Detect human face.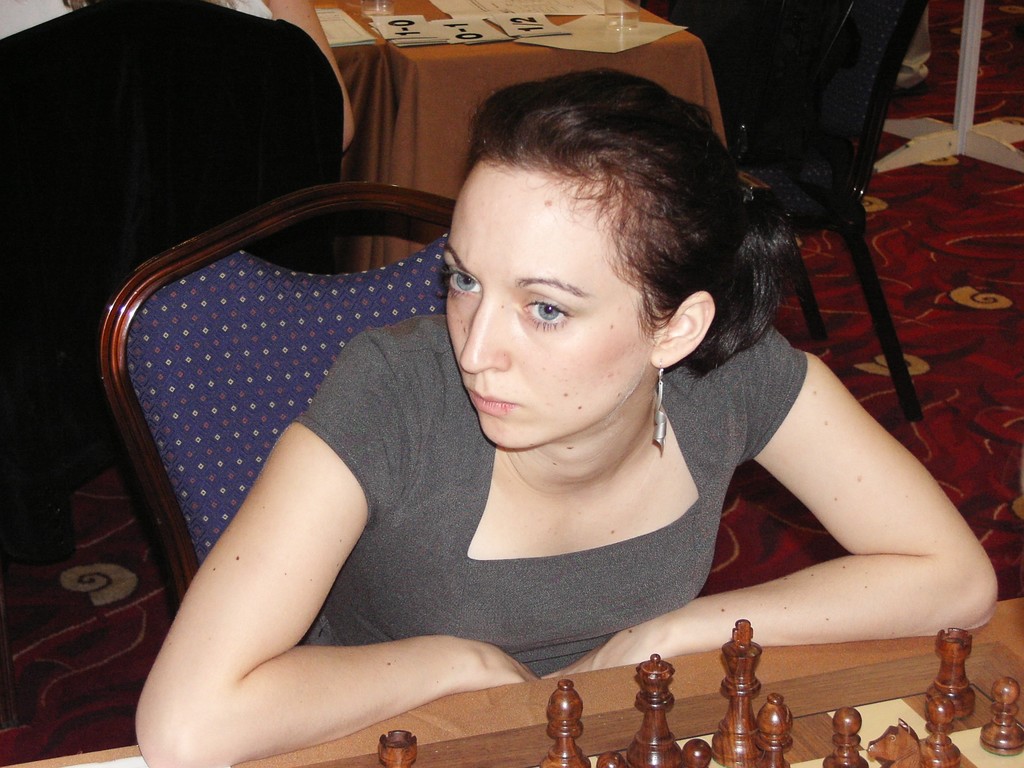
Detected at <bbox>445, 161, 653, 458</bbox>.
